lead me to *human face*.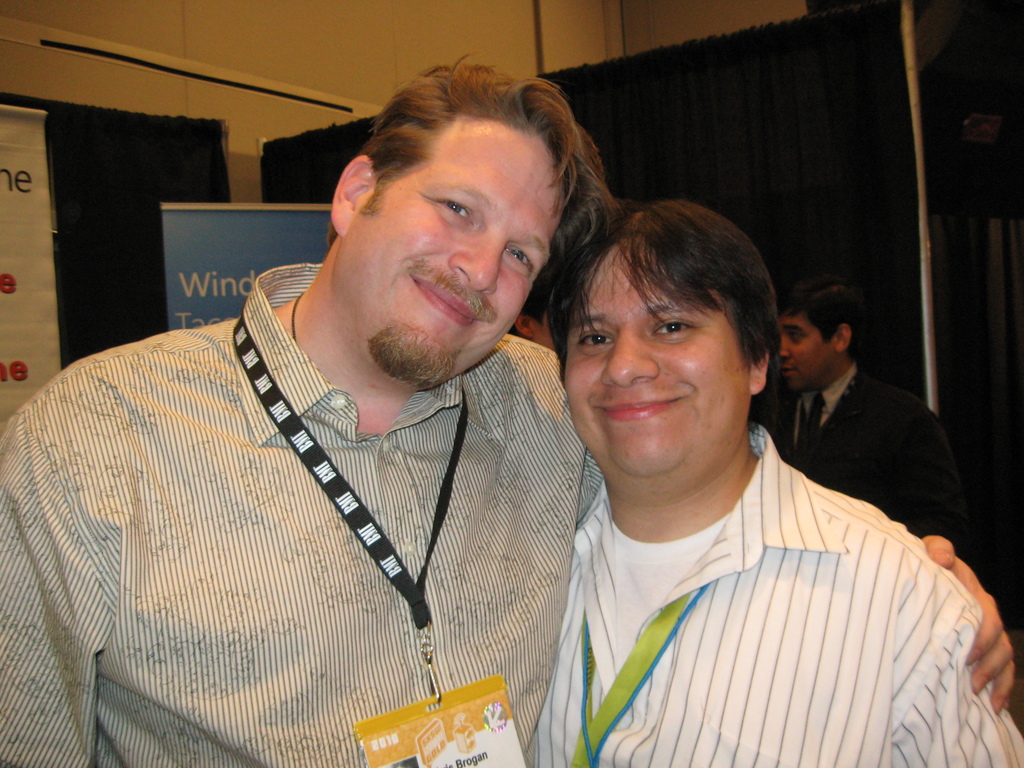
Lead to pyautogui.locateOnScreen(780, 317, 838, 390).
